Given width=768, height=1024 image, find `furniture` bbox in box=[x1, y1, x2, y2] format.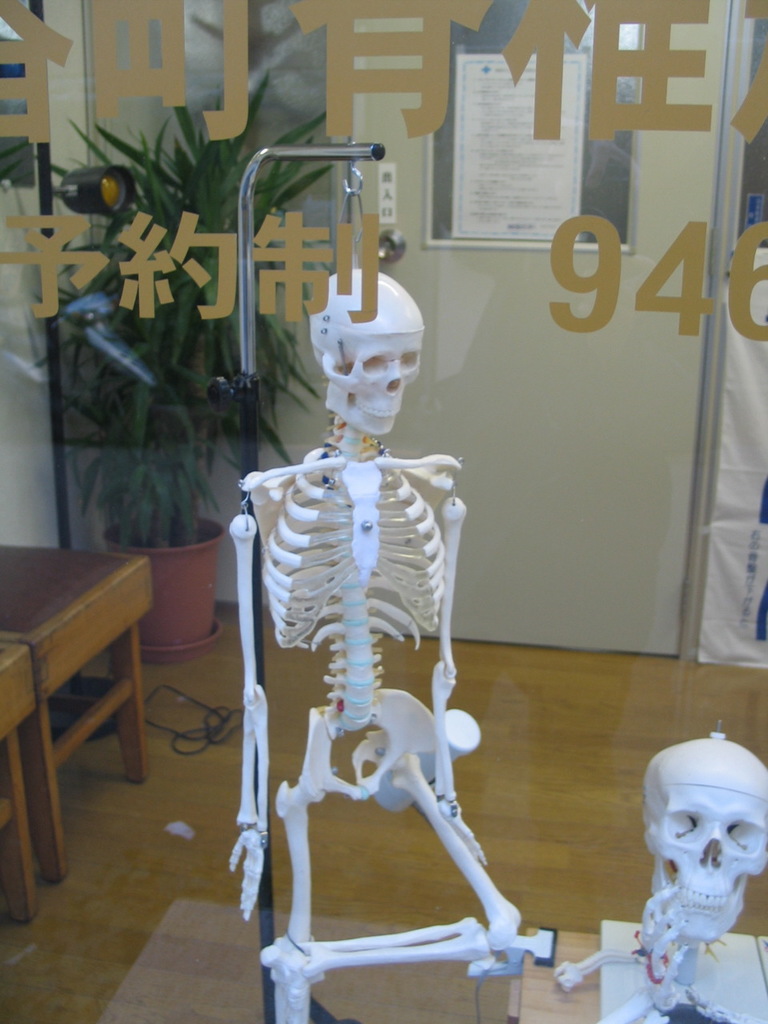
box=[0, 641, 38, 922].
